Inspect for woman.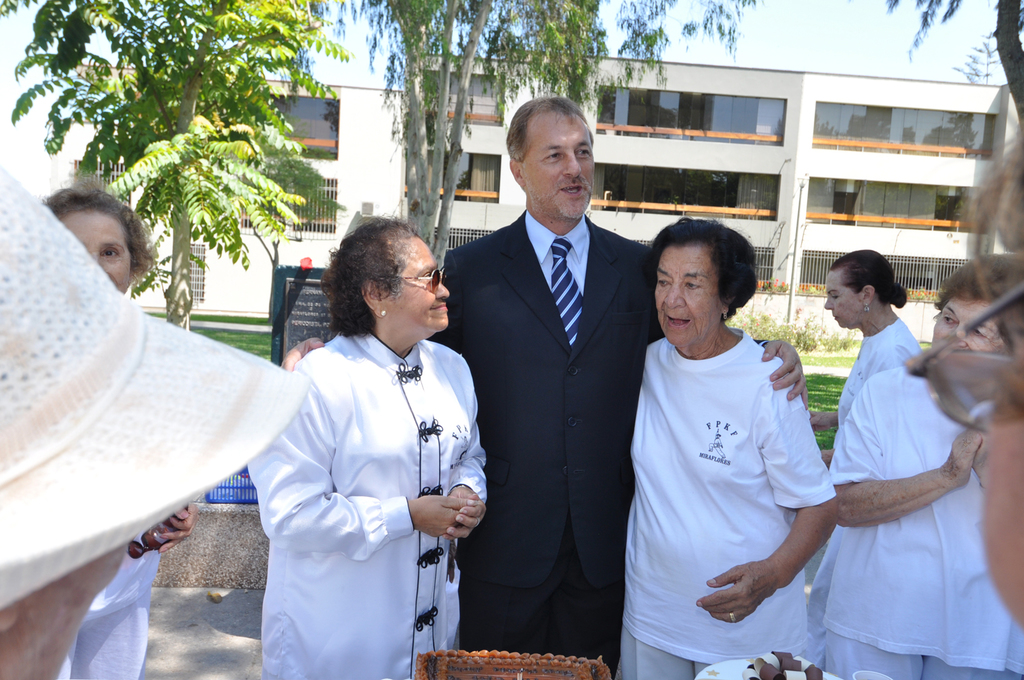
Inspection: locate(41, 183, 199, 679).
